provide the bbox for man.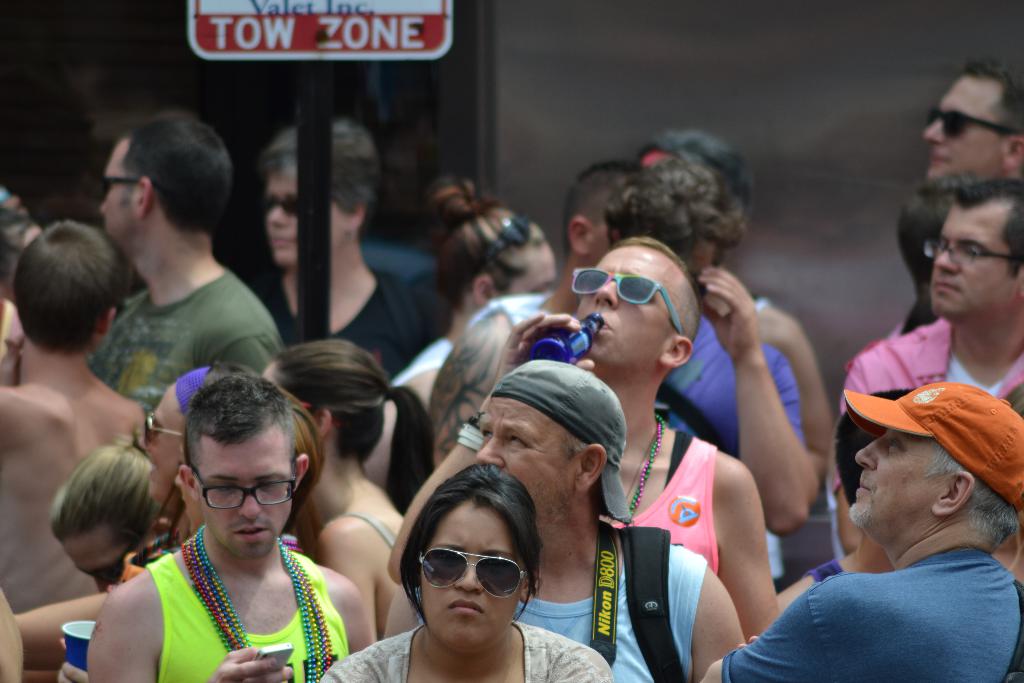
243 107 442 399.
